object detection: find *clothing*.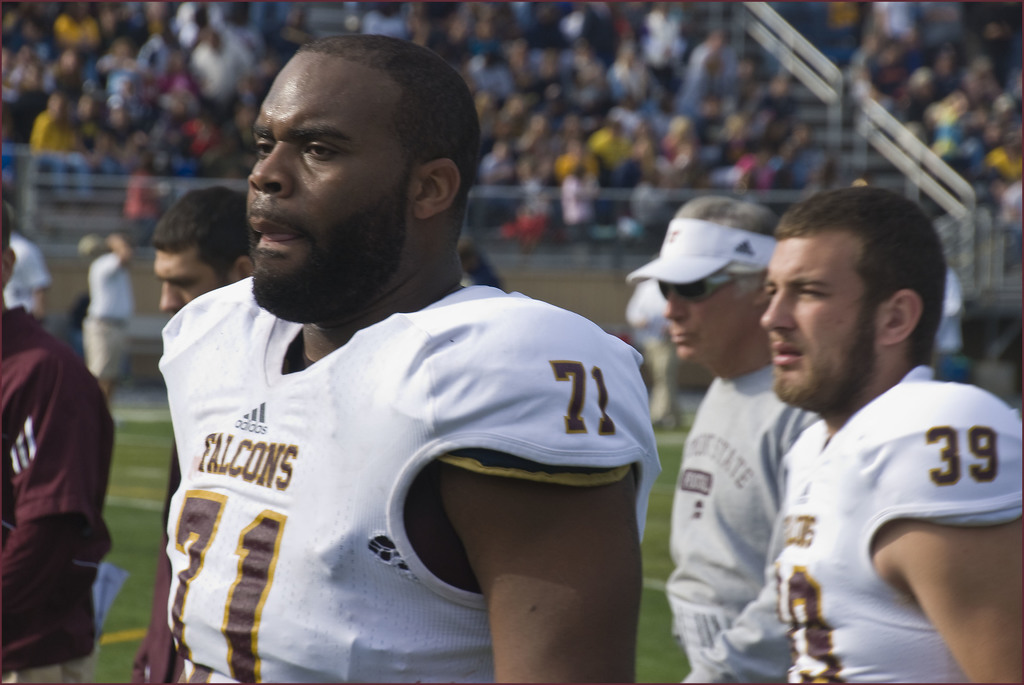
locate(0, 296, 116, 684).
